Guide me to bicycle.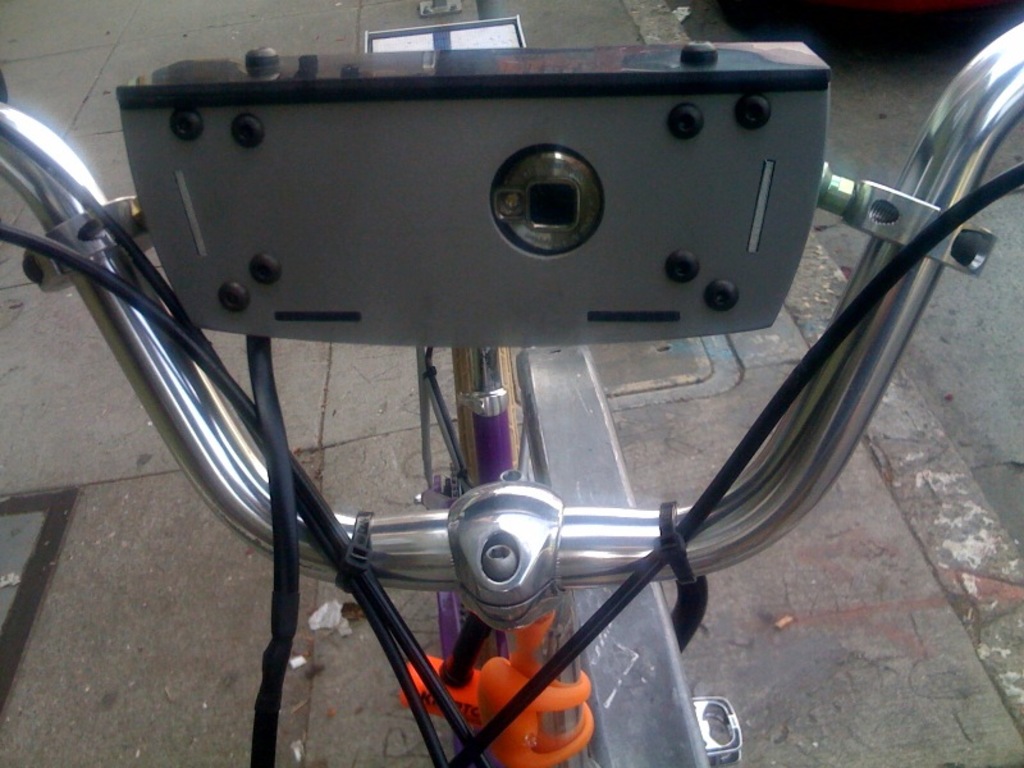
Guidance: crop(0, 17, 1023, 767).
